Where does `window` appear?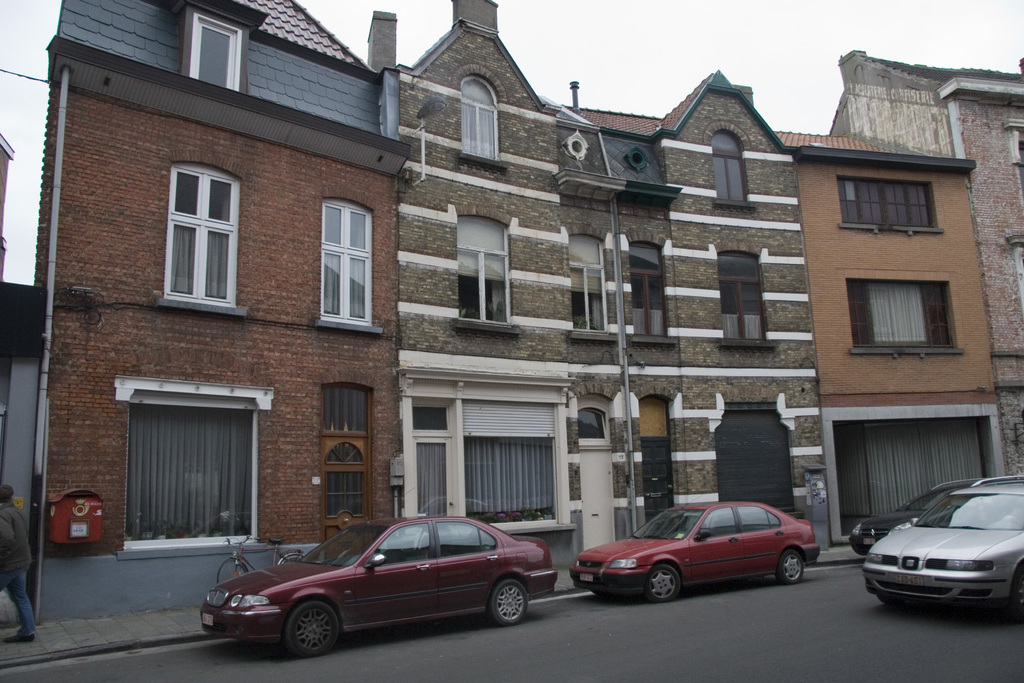
Appears at [x1=621, y1=229, x2=676, y2=344].
